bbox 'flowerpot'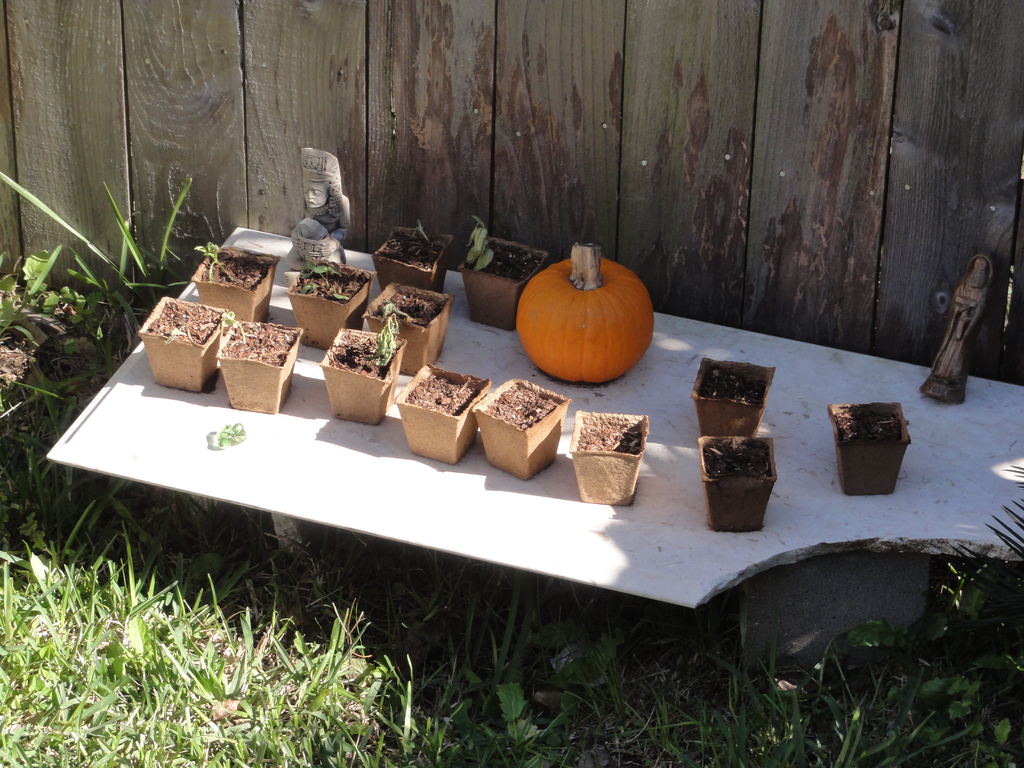
select_region(318, 325, 403, 423)
